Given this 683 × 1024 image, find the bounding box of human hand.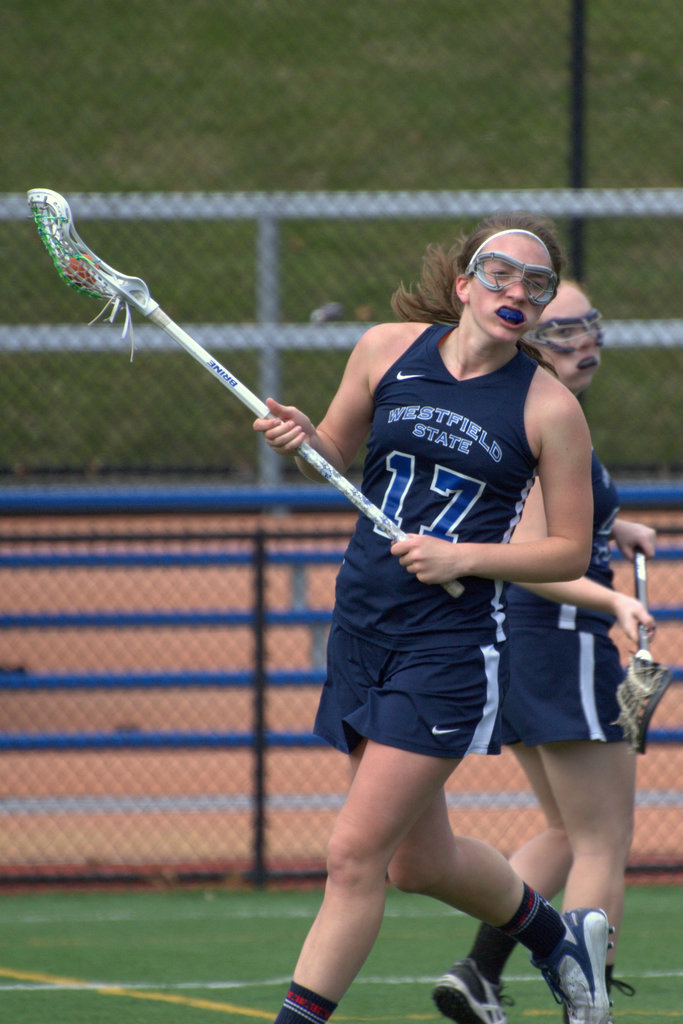
[249,393,318,460].
